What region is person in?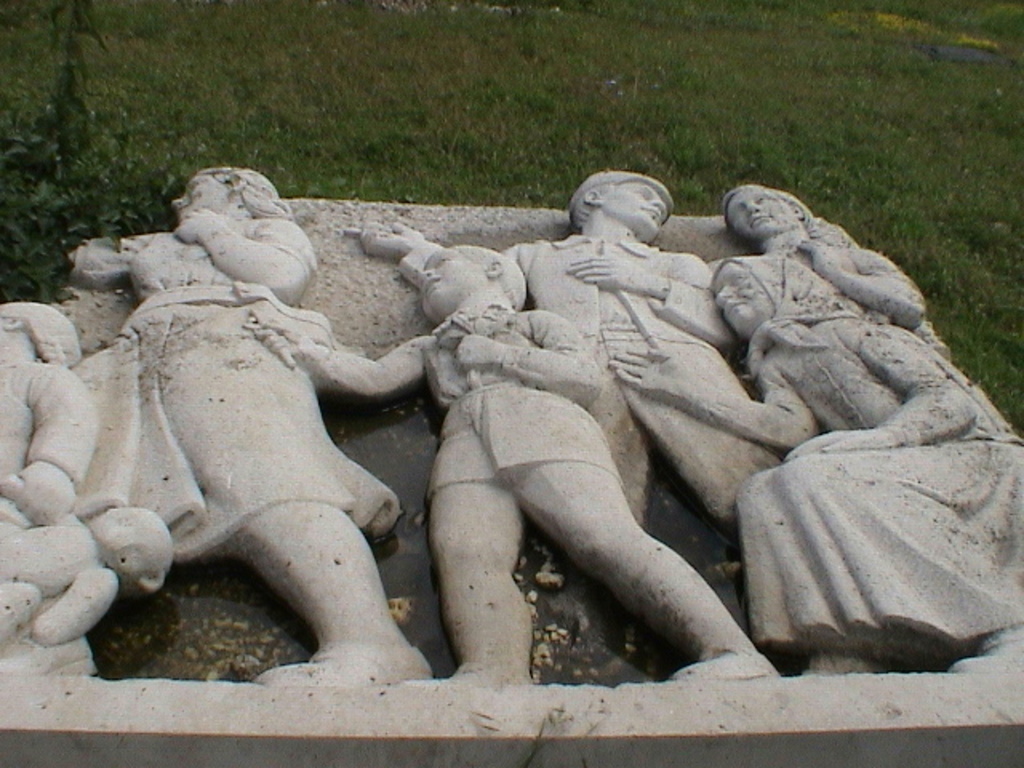
(x1=618, y1=254, x2=1021, y2=677).
